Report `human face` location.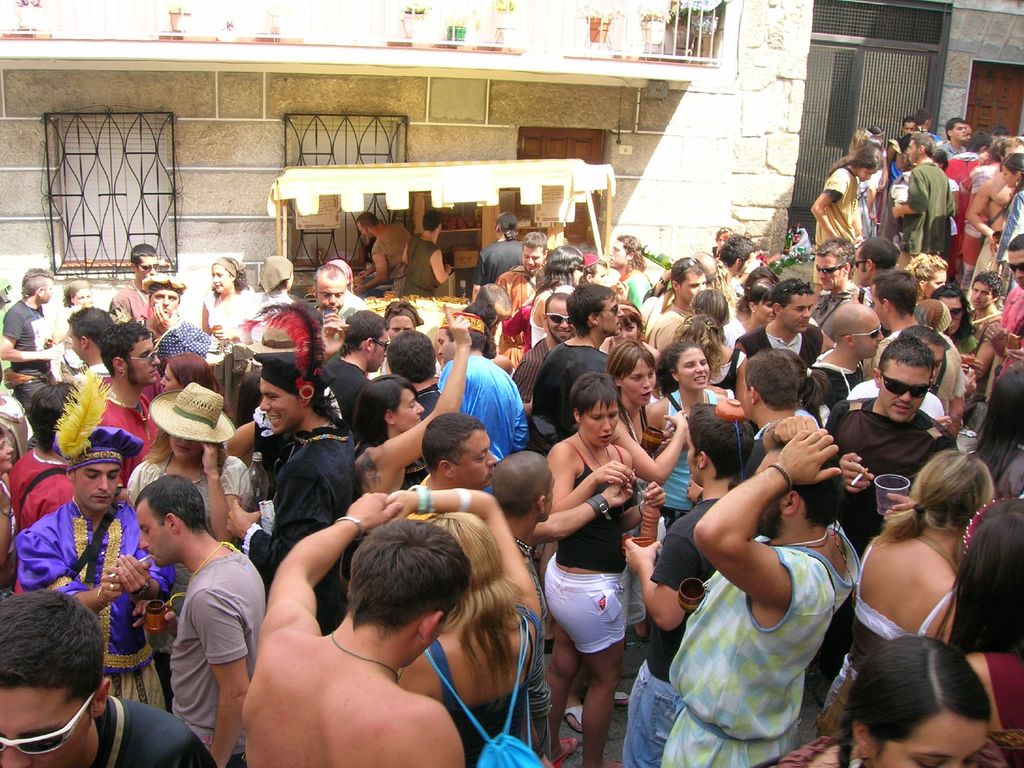
Report: l=904, t=121, r=916, b=132.
